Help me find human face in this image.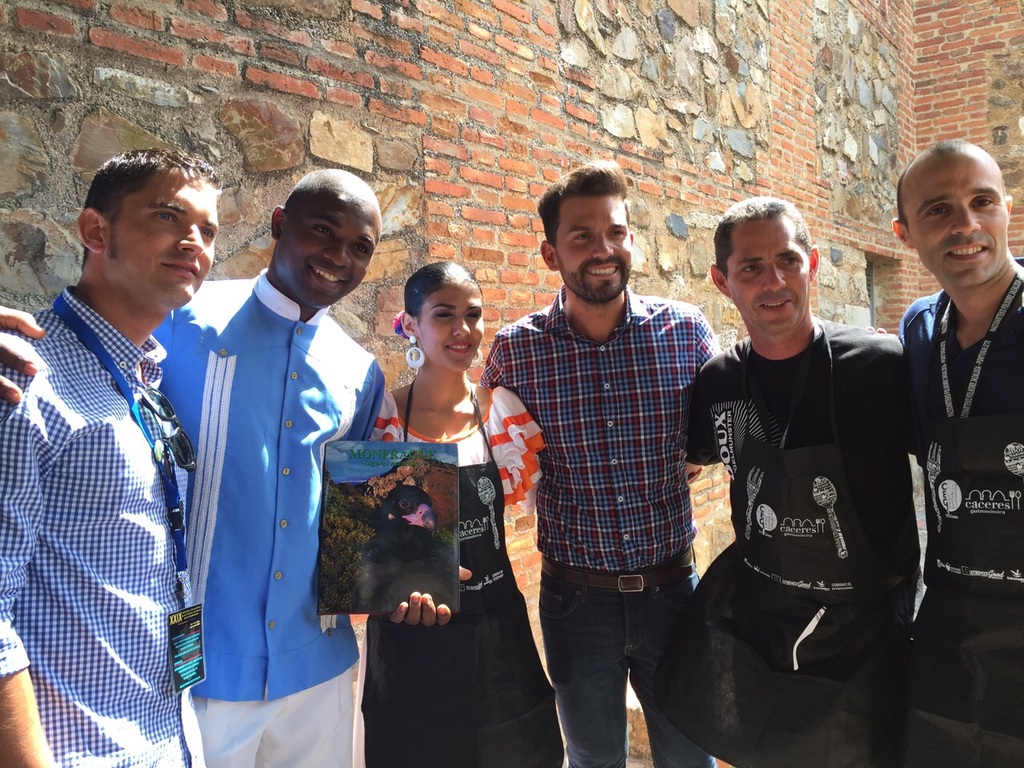
Found it: 110 169 221 313.
